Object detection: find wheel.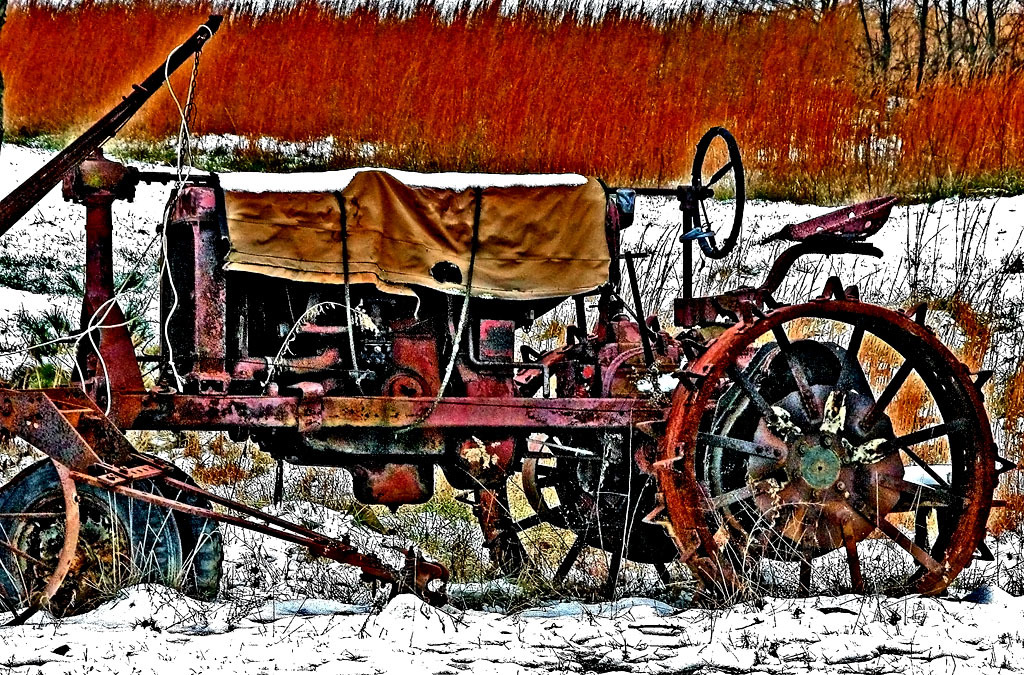
select_region(146, 465, 222, 588).
